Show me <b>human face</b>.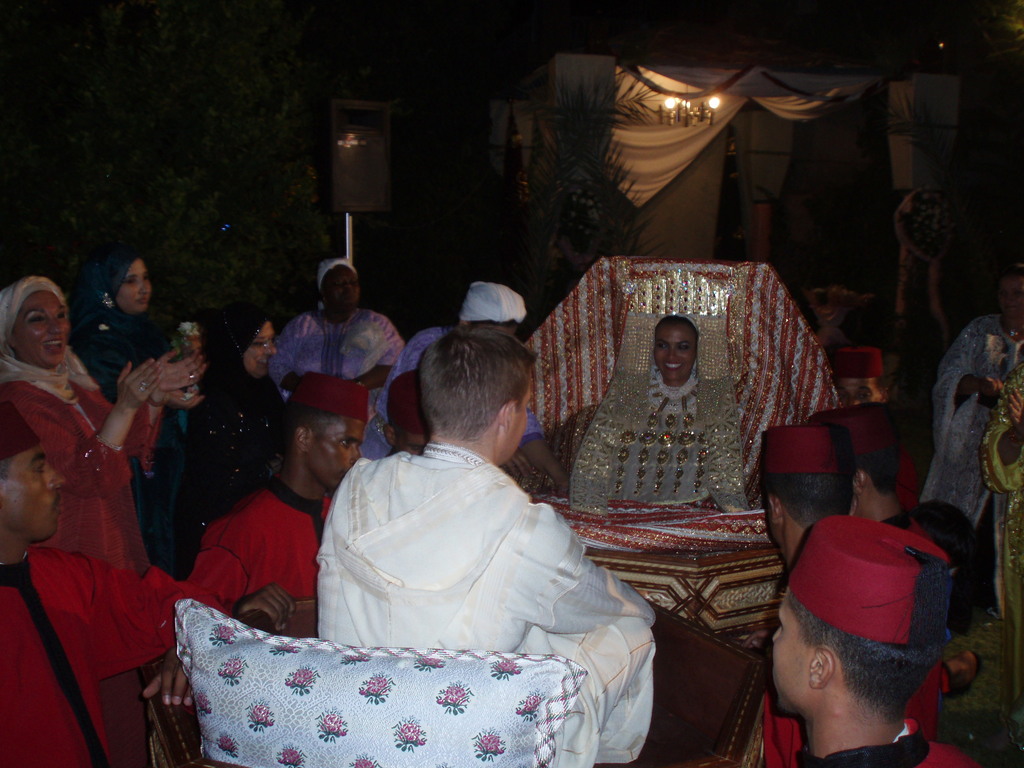
<b>human face</b> is here: l=242, t=317, r=278, b=377.
